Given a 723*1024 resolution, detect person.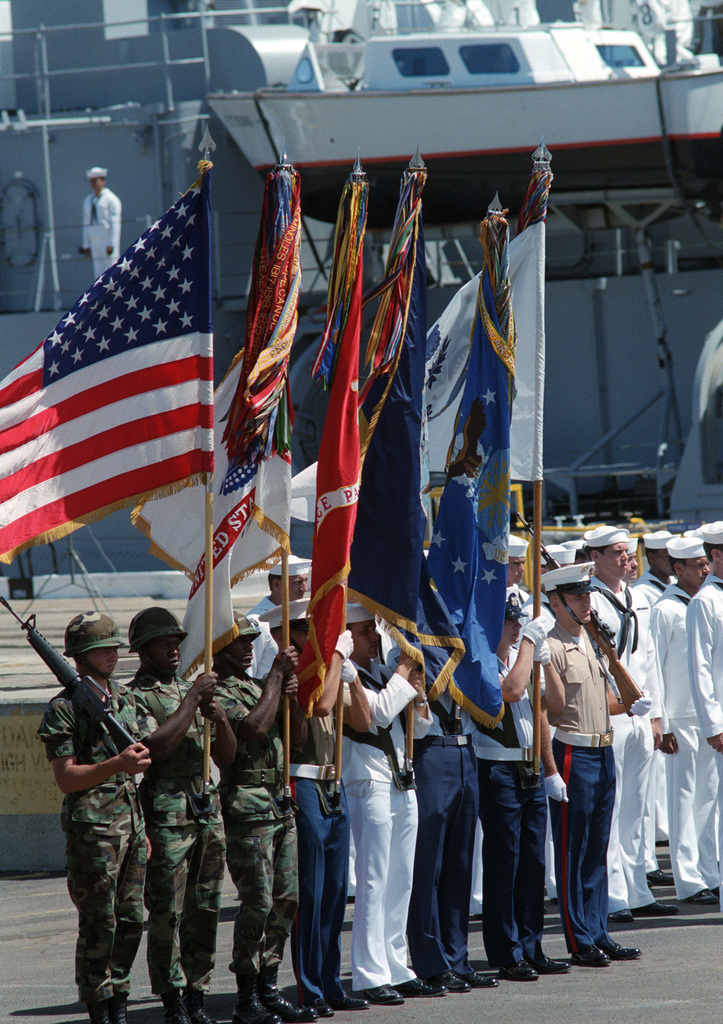
x1=117, y1=595, x2=243, y2=1022.
